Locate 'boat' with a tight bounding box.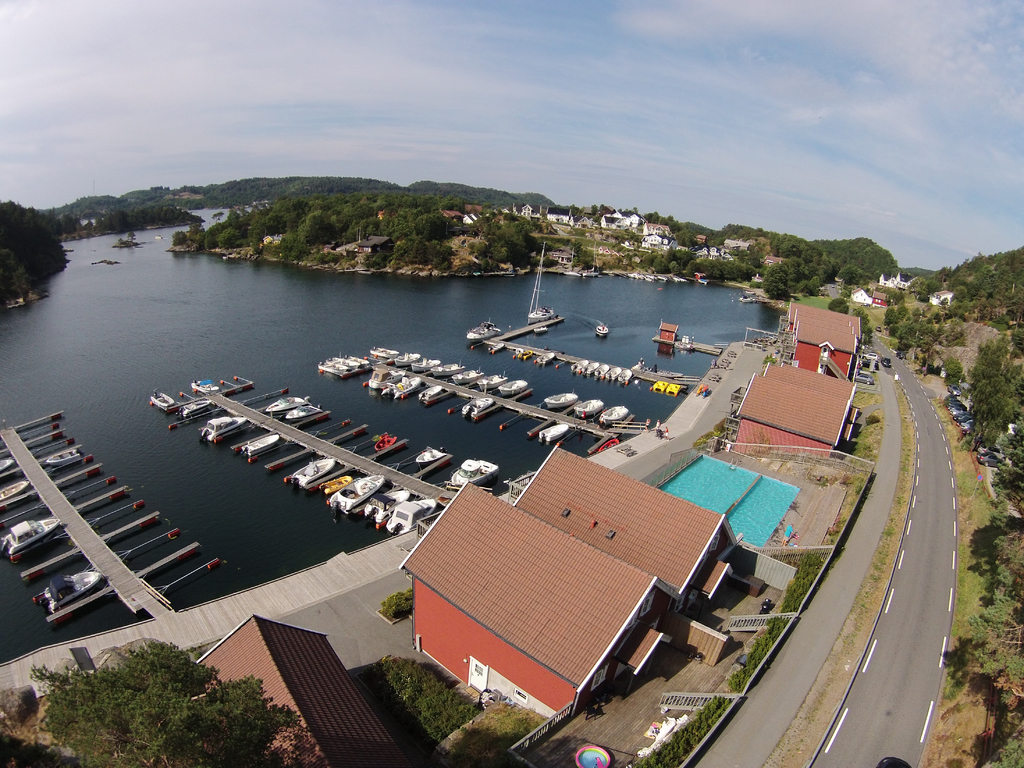
[left=266, top=395, right=308, bottom=416].
